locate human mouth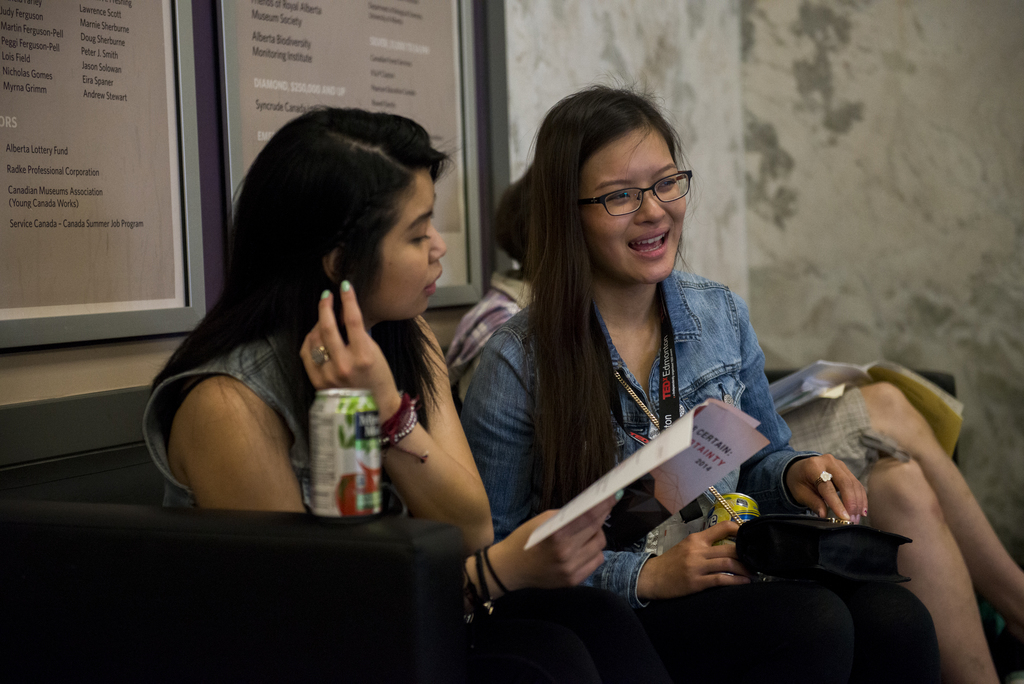
box(628, 227, 671, 257)
